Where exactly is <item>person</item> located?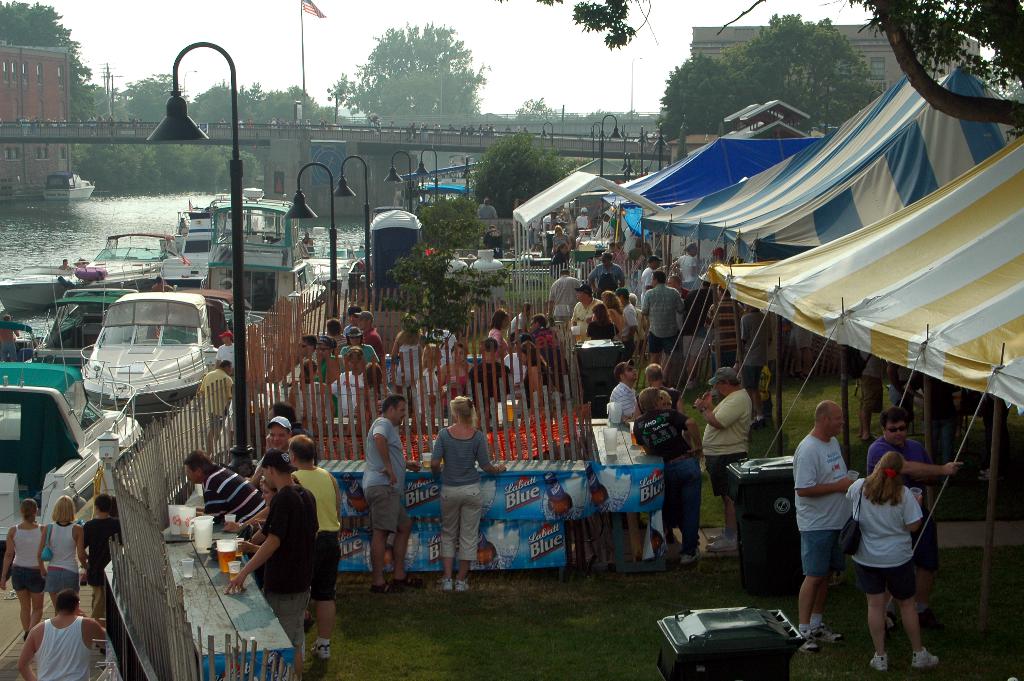
Its bounding box is (x1=428, y1=391, x2=502, y2=603).
